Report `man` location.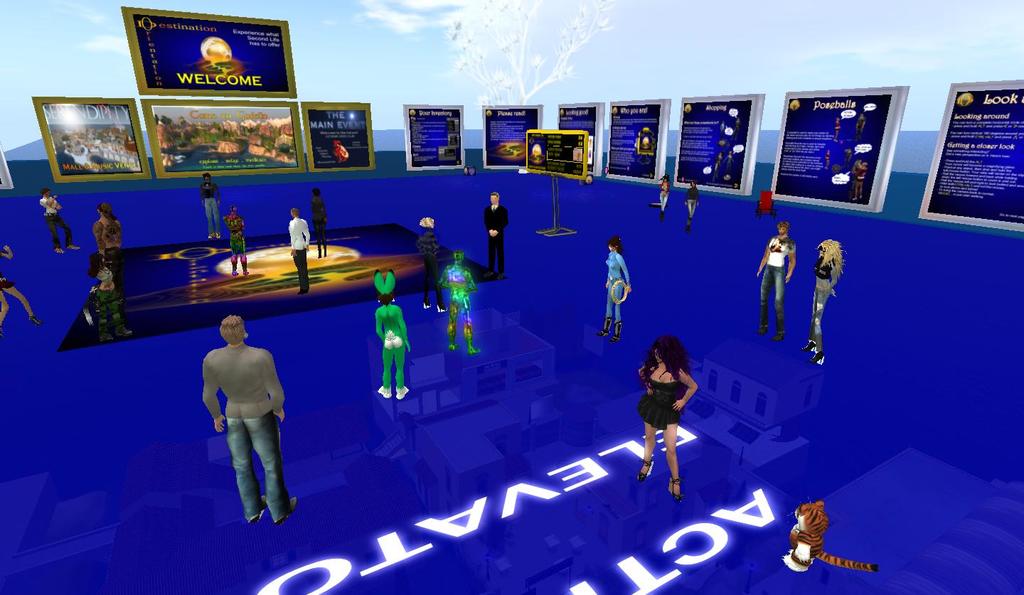
Report: [x1=290, y1=206, x2=314, y2=296].
